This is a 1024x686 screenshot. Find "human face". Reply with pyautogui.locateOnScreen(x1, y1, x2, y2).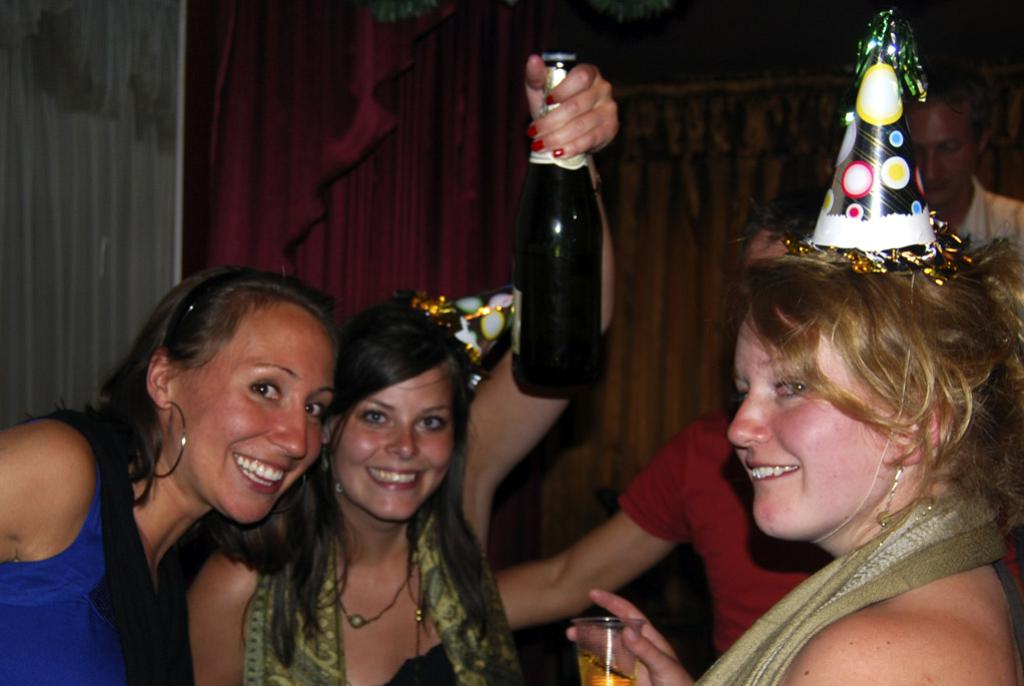
pyautogui.locateOnScreen(171, 316, 334, 523).
